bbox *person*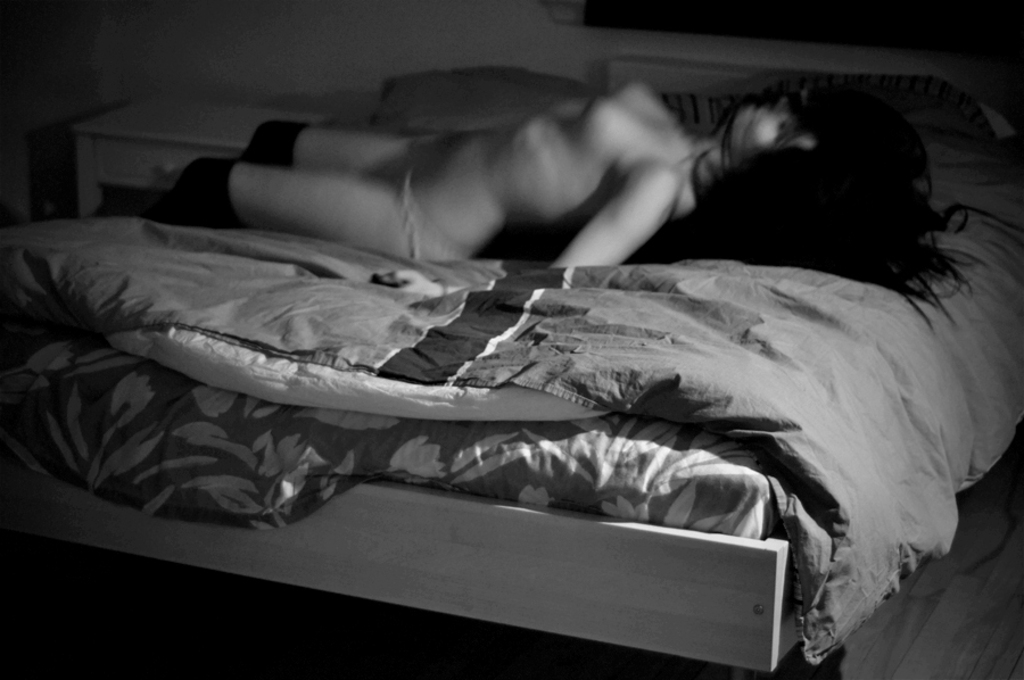
crop(216, 42, 876, 299)
